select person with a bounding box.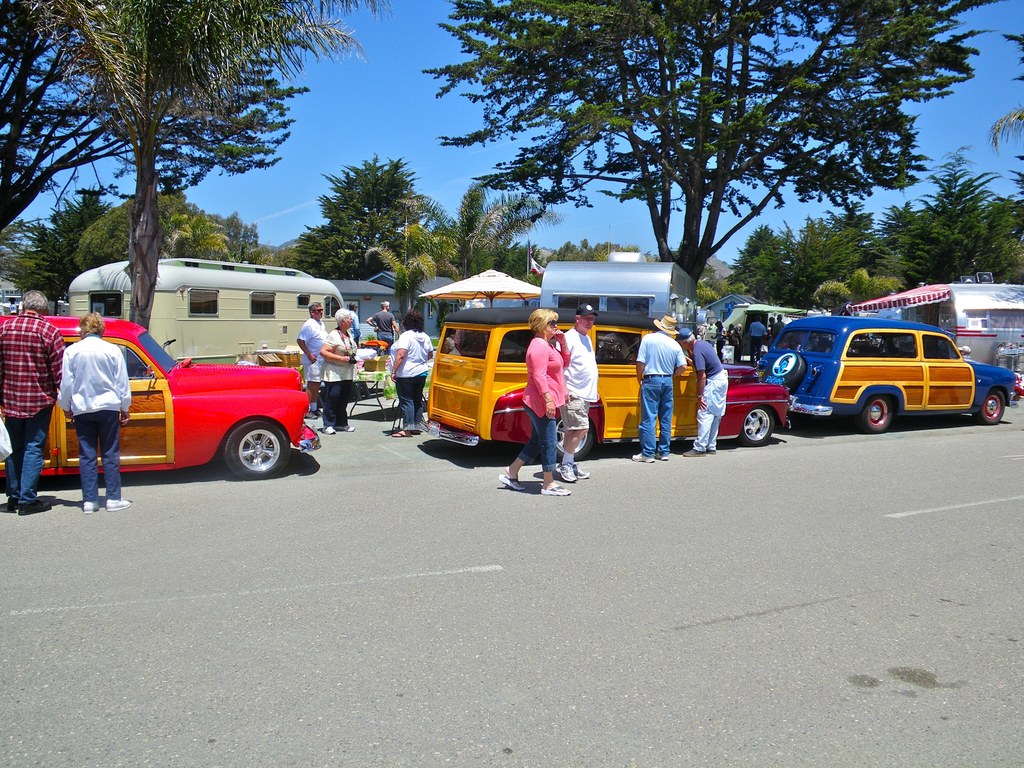
298,302,330,421.
